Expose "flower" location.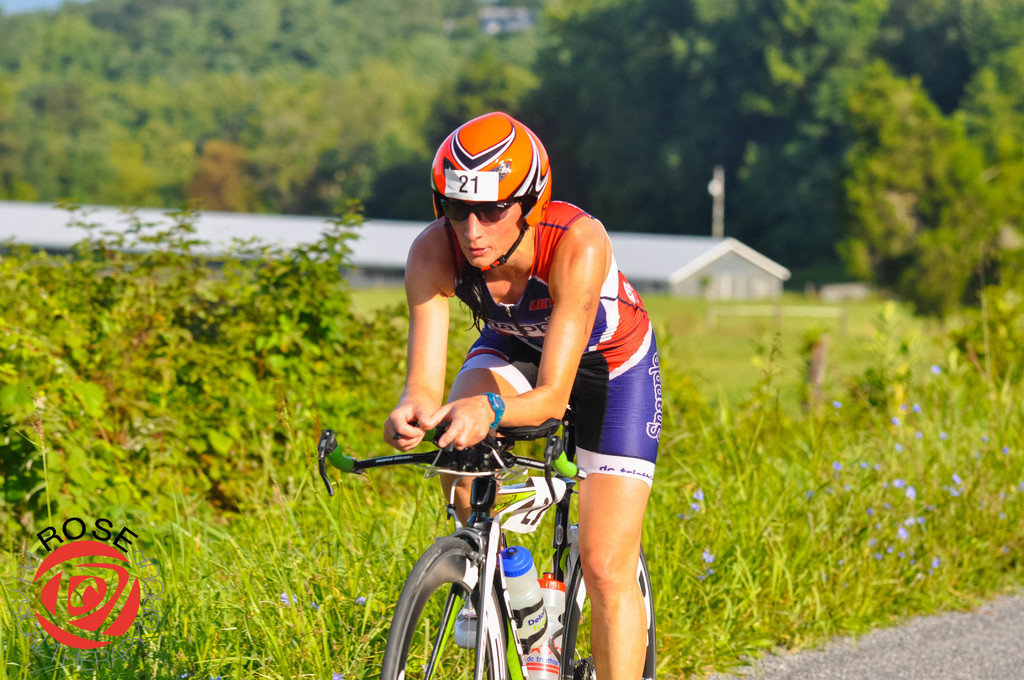
Exposed at rect(977, 429, 986, 442).
